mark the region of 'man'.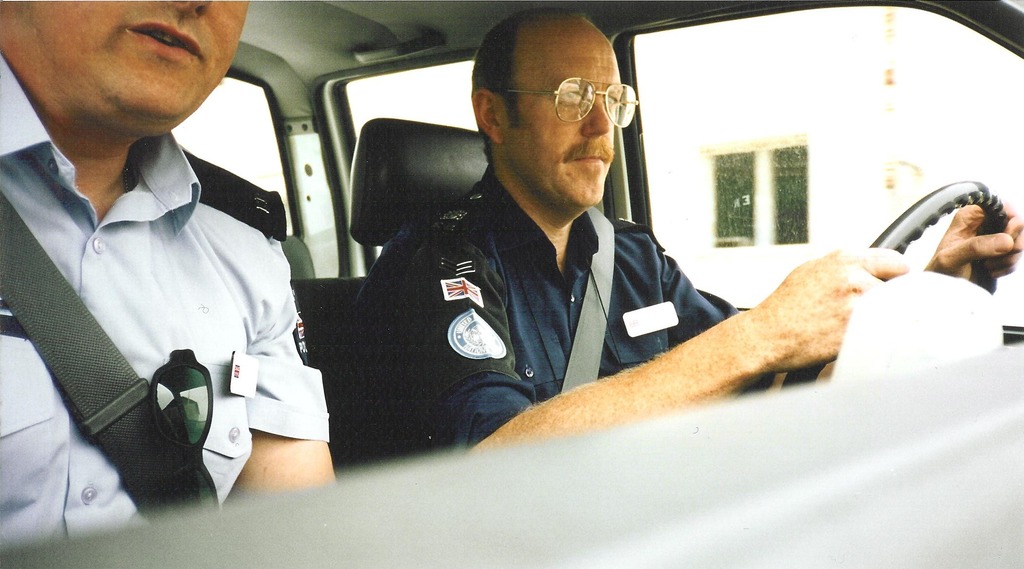
Region: (344, 7, 1022, 461).
